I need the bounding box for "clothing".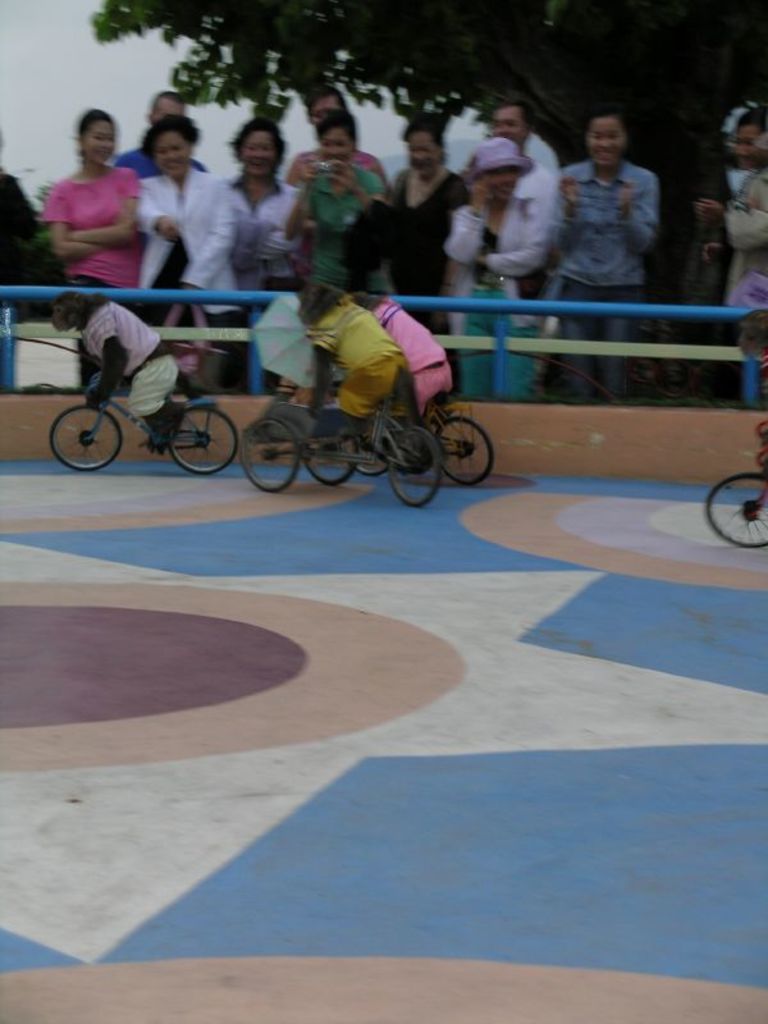
Here it is: 692:87:749:381.
